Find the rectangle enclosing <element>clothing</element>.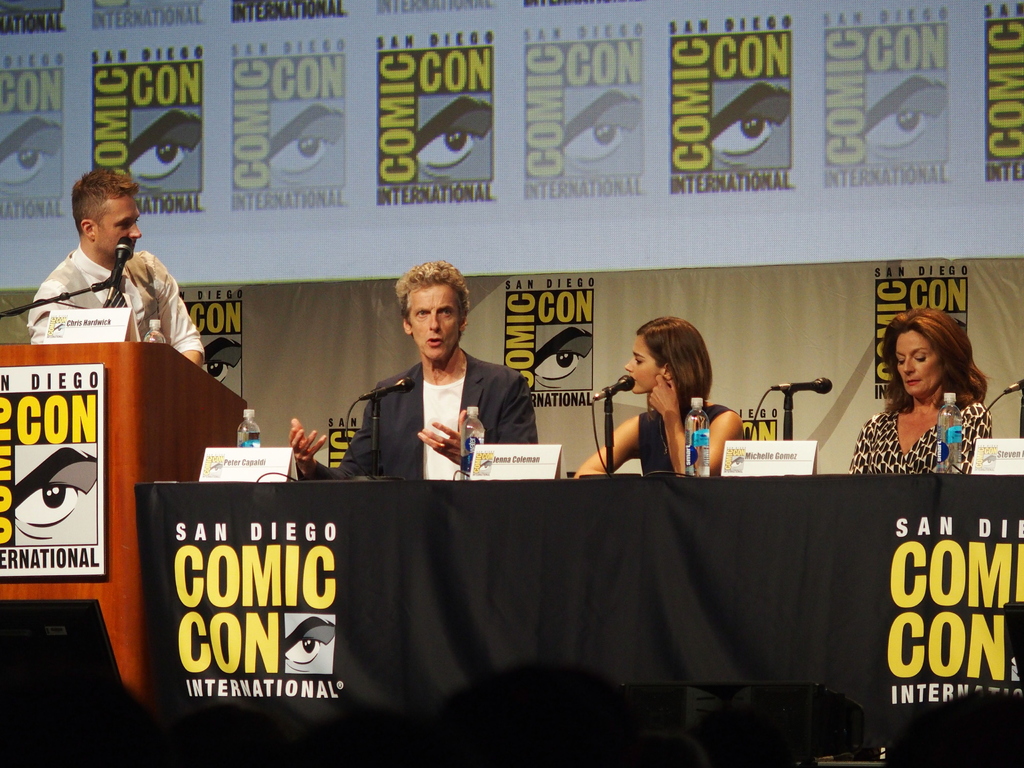
select_region(845, 389, 993, 478).
